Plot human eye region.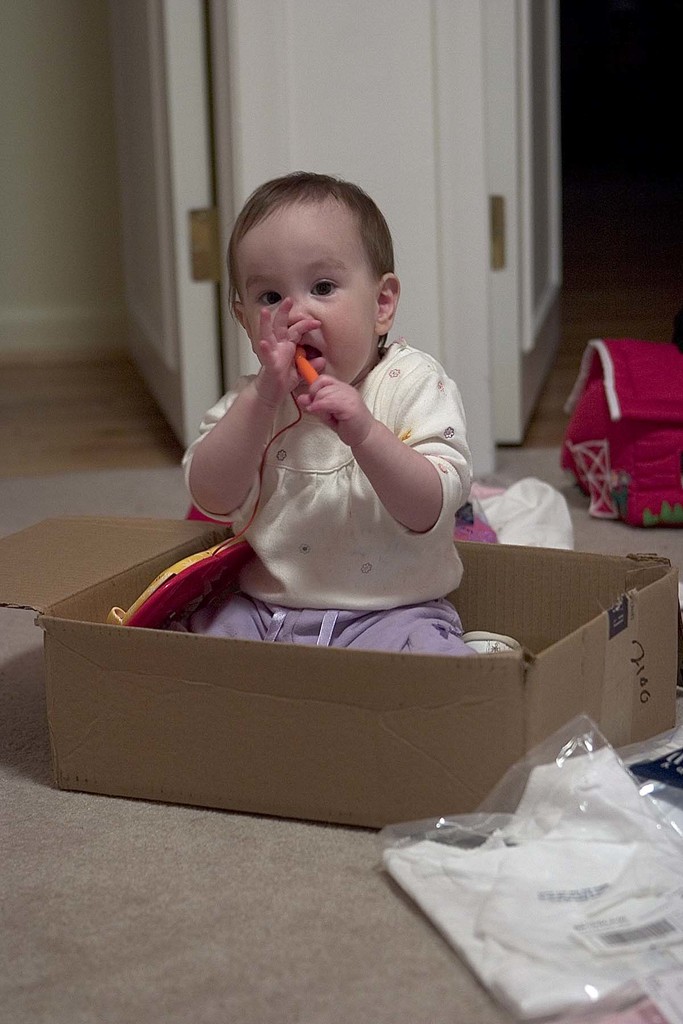
Plotted at 308:271:341:301.
